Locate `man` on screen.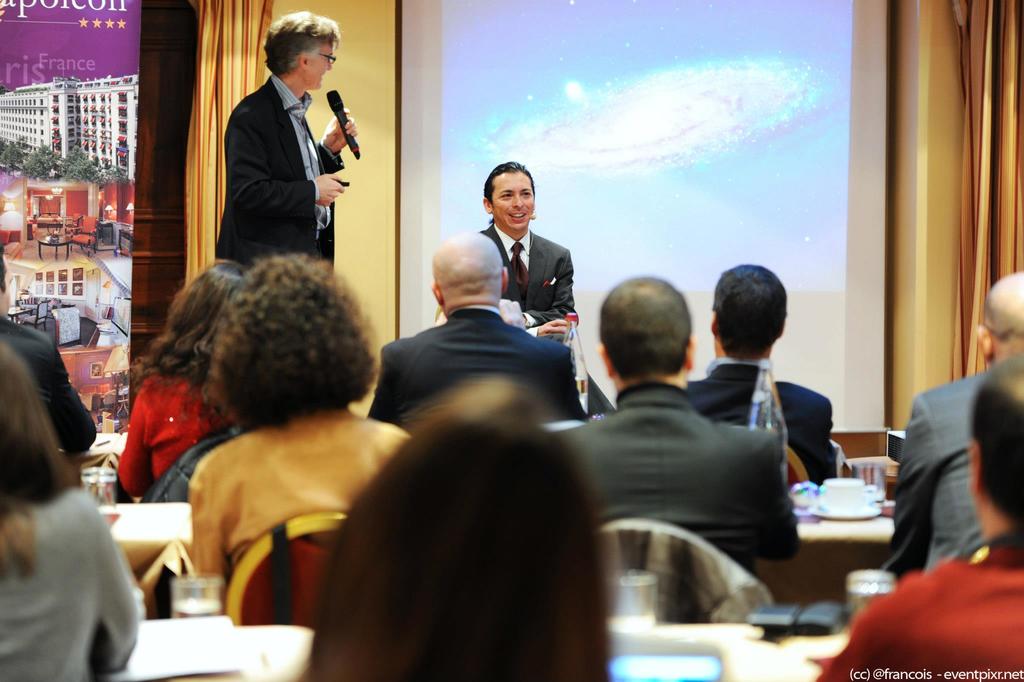
On screen at 467, 160, 612, 417.
